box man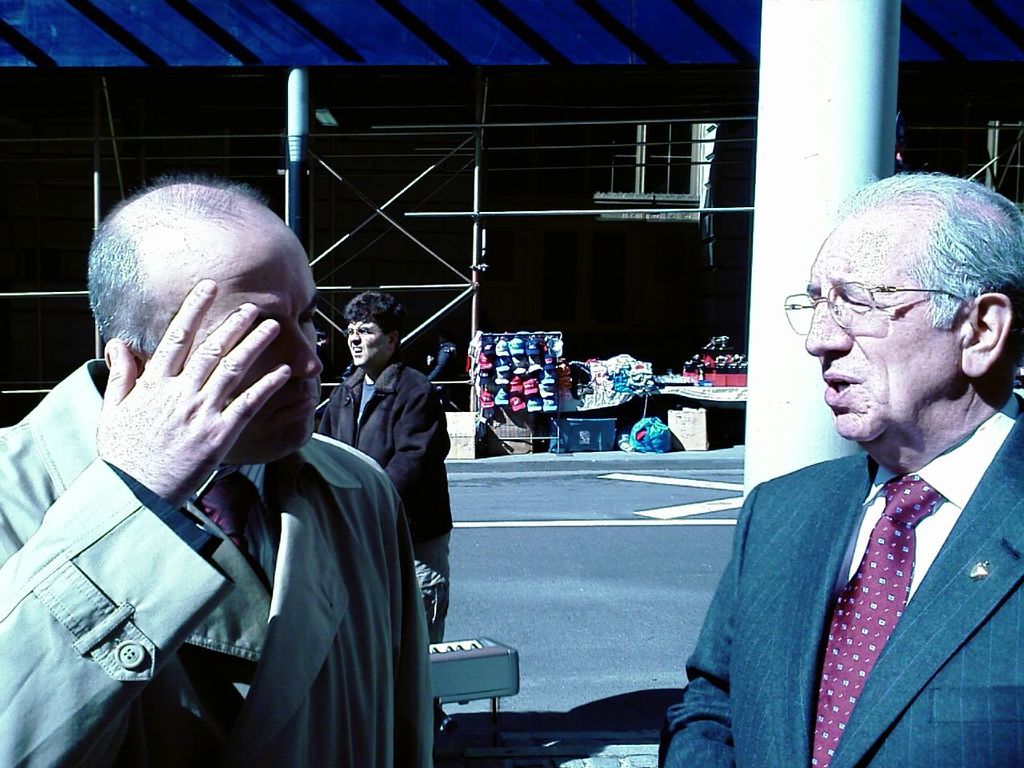
pyautogui.locateOnScreen(655, 172, 1023, 766)
